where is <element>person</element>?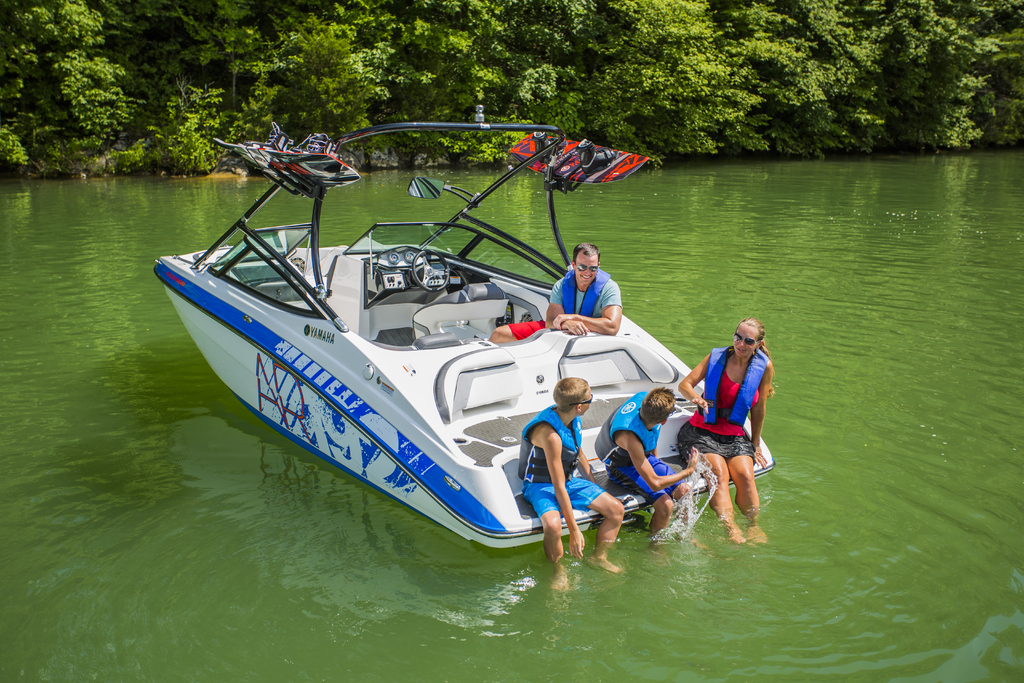
685/308/776/539.
